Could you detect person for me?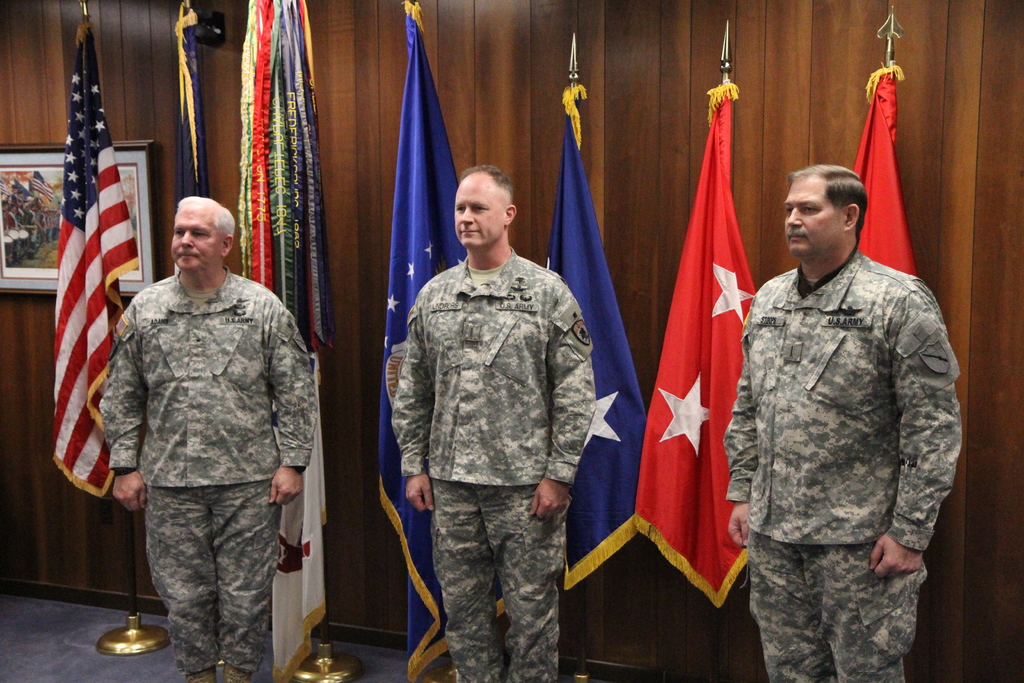
Detection result: bbox(1, 181, 48, 263).
